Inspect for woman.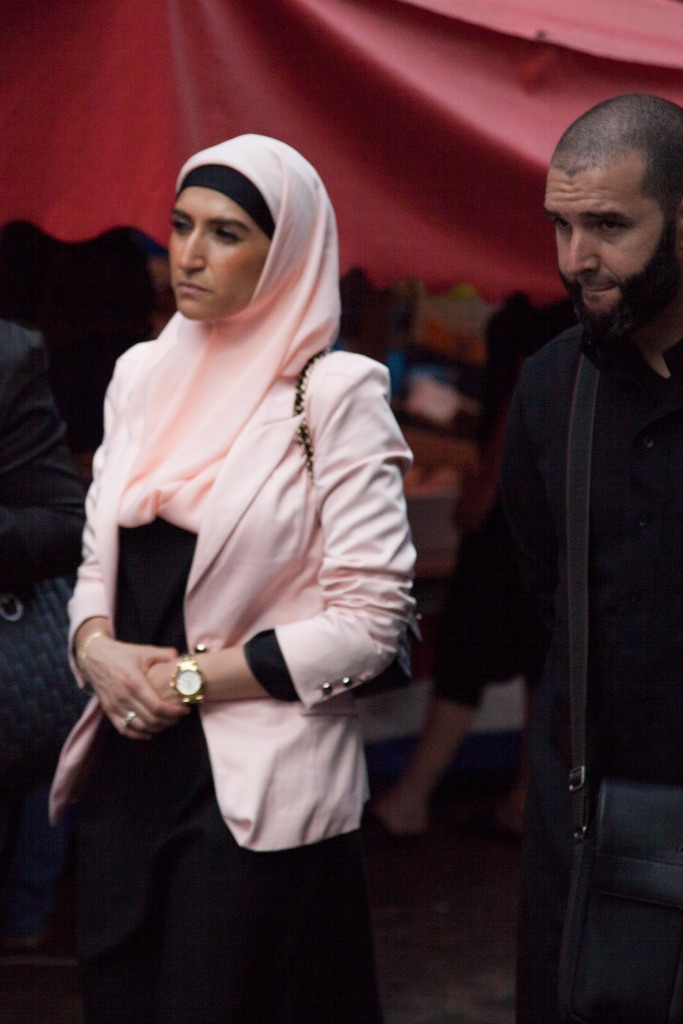
Inspection: [left=49, top=161, right=463, bottom=977].
